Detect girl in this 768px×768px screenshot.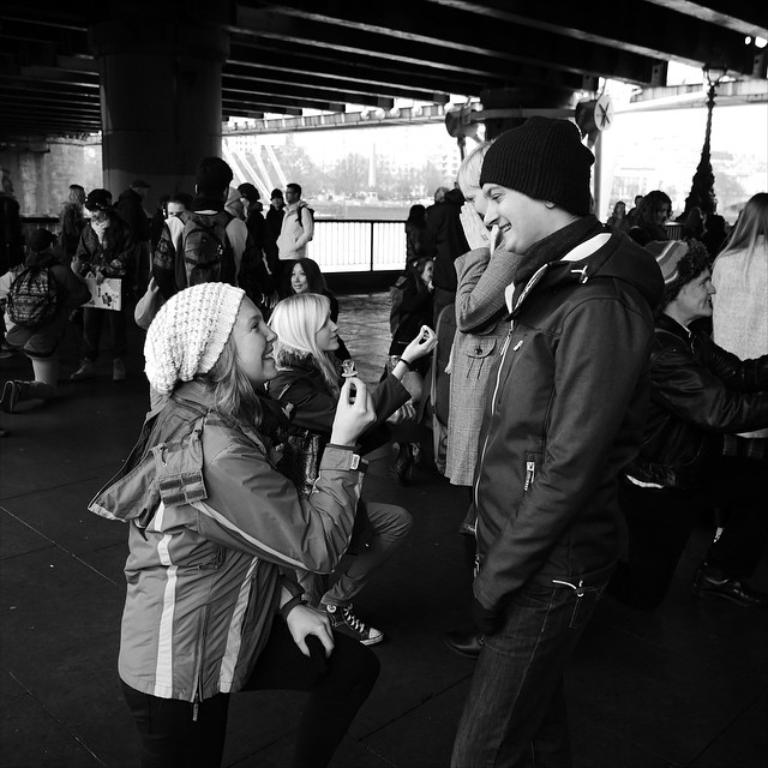
Detection: <region>89, 283, 376, 767</region>.
